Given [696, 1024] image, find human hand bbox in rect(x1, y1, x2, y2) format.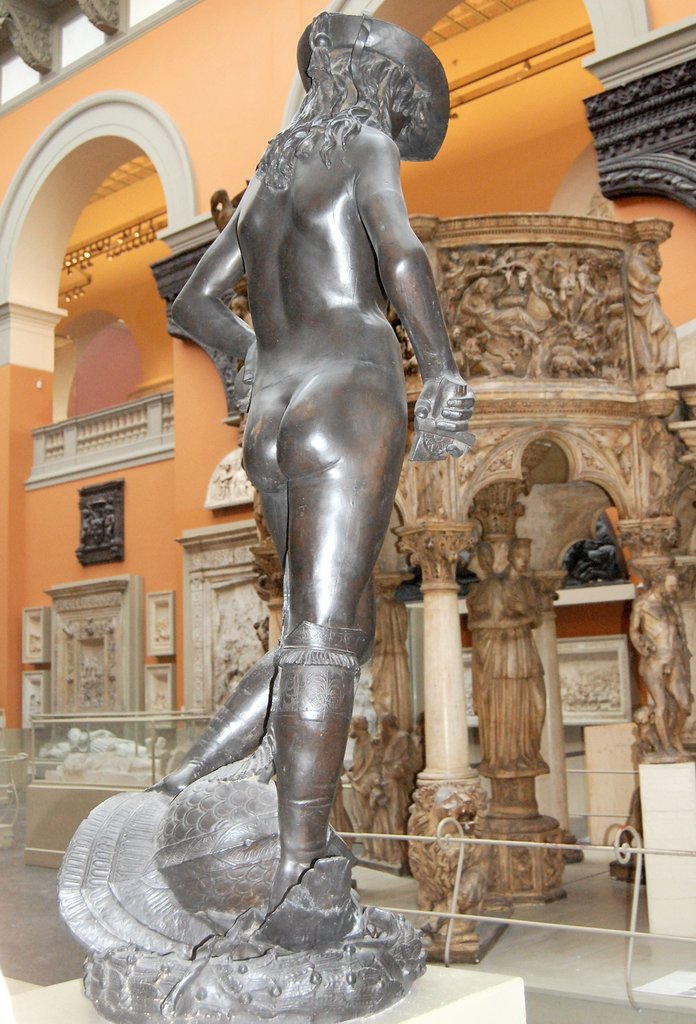
rect(231, 335, 260, 417).
